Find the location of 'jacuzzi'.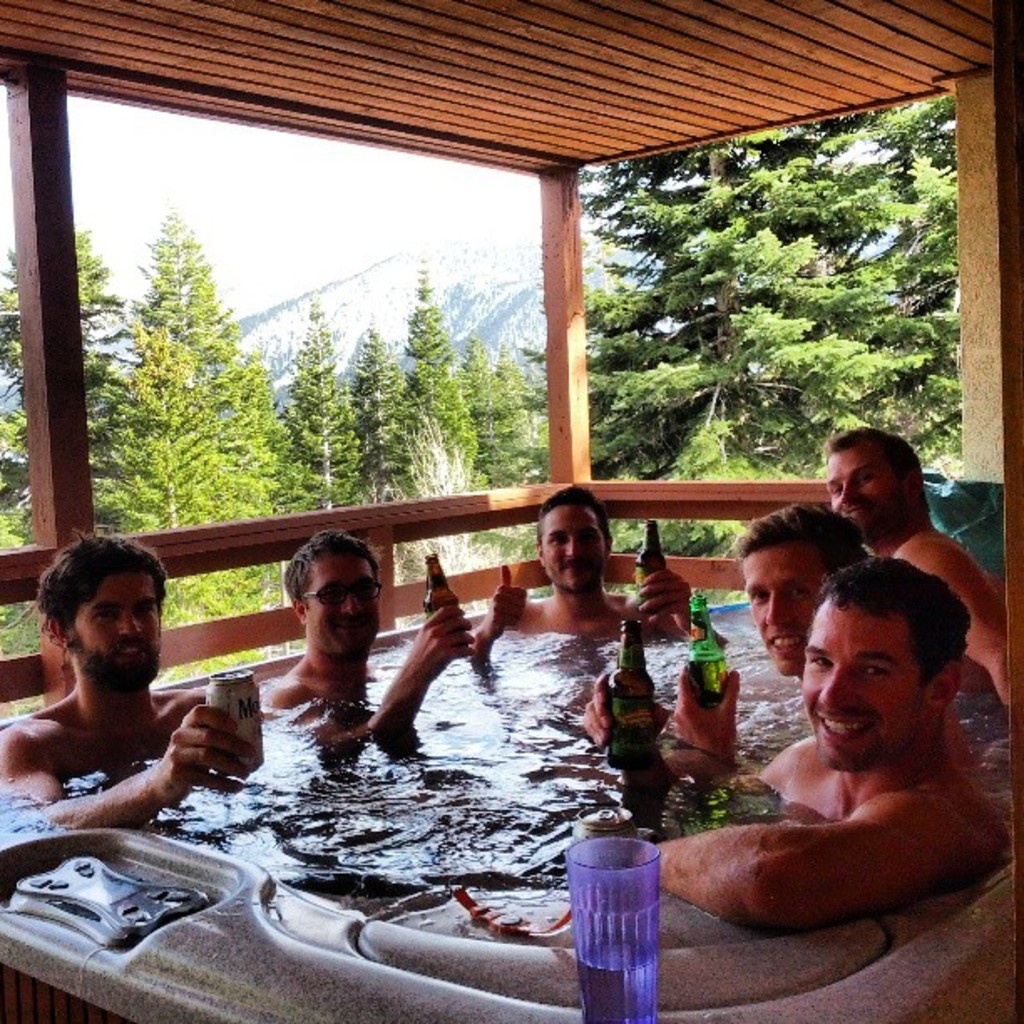
Location: Rect(0, 591, 1022, 1022).
